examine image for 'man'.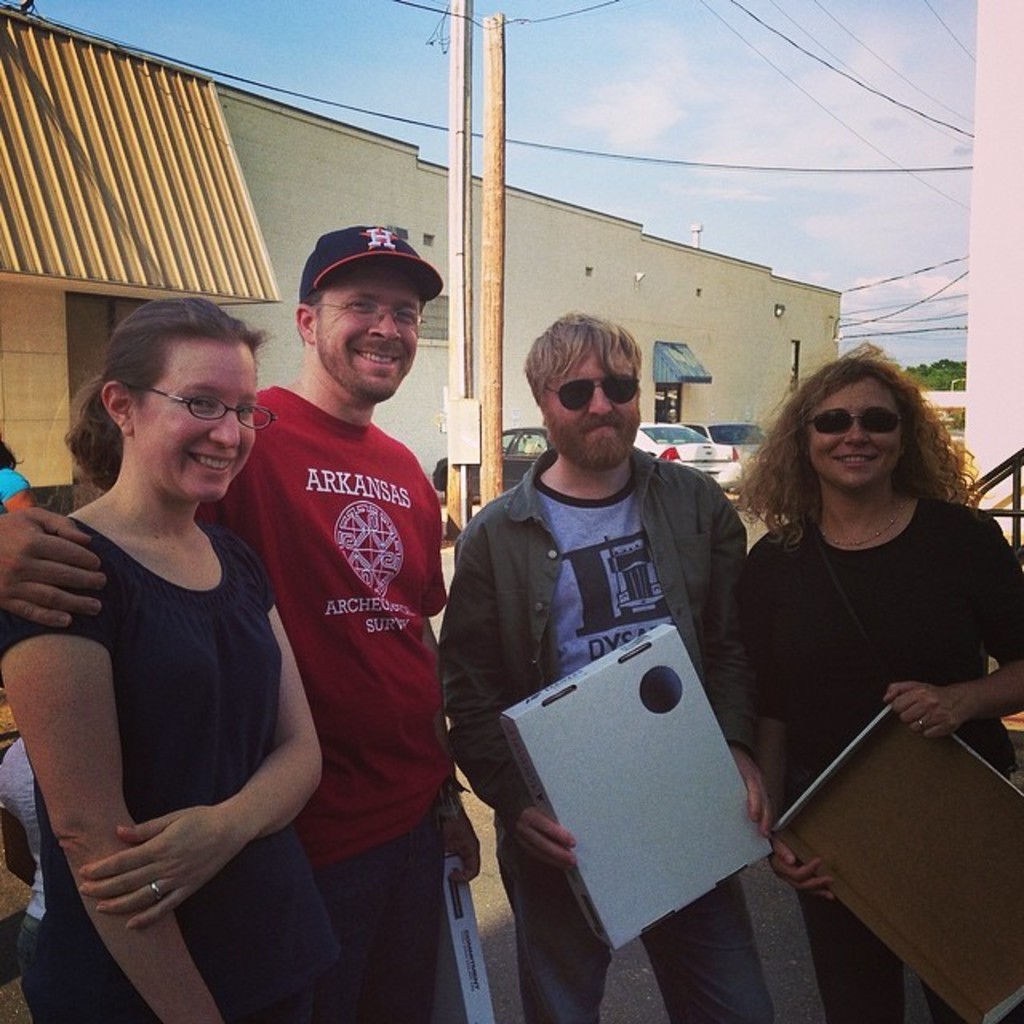
Examination result: [x1=430, y1=293, x2=674, y2=1023].
